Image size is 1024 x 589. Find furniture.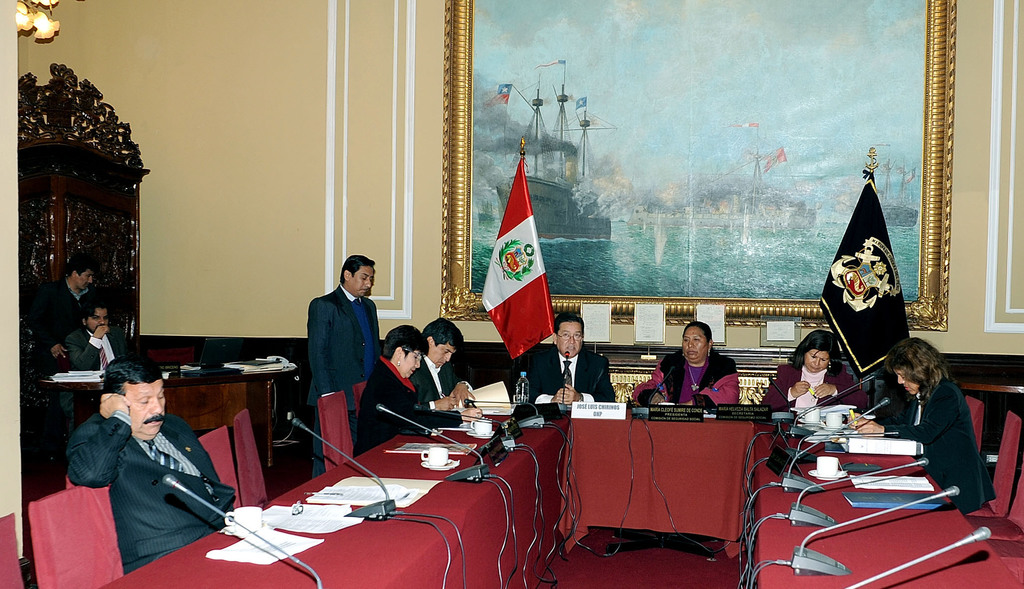
crop(161, 374, 274, 489).
